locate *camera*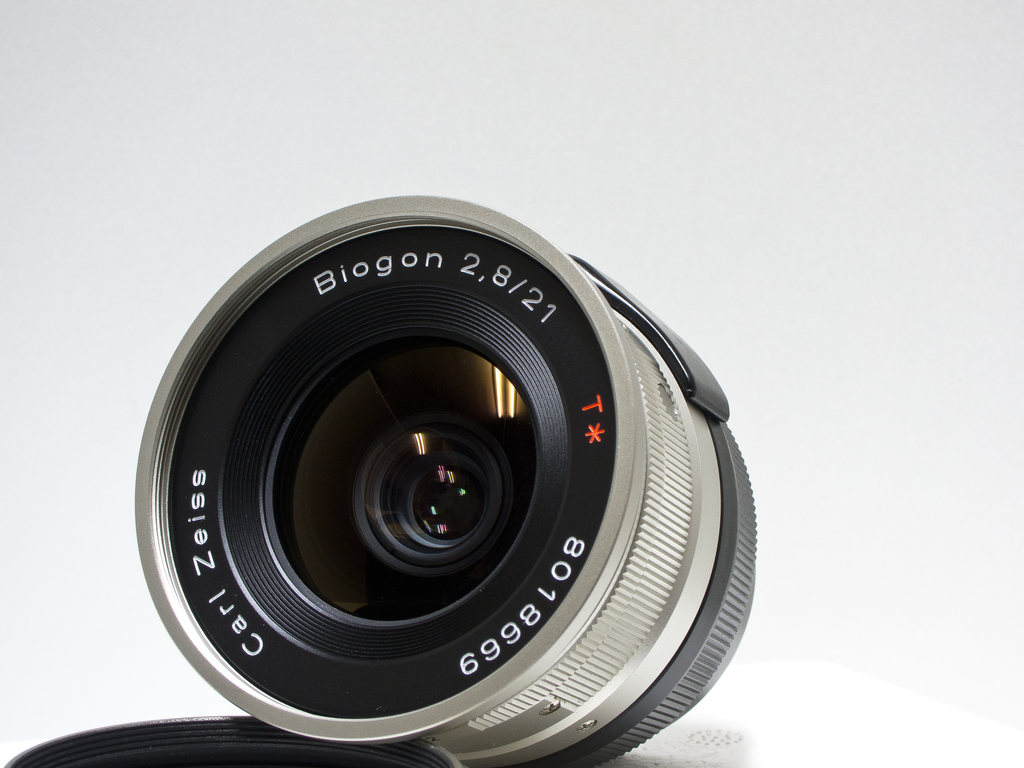
[136, 191, 756, 767]
